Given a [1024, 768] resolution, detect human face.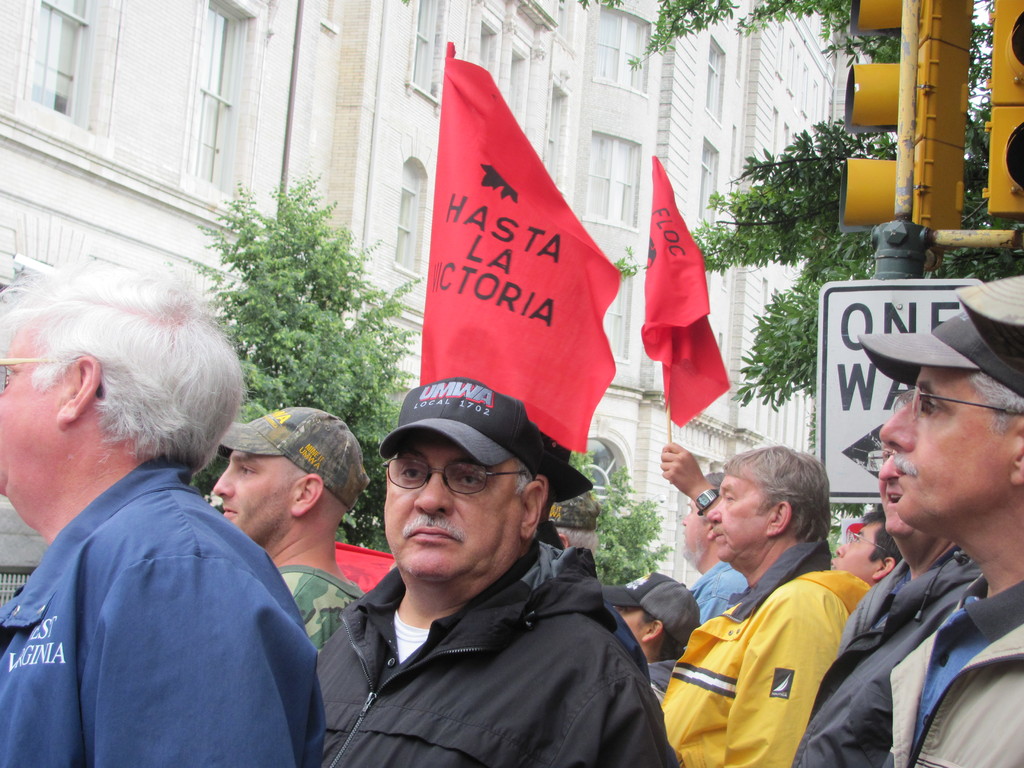
Rect(706, 471, 771, 561).
